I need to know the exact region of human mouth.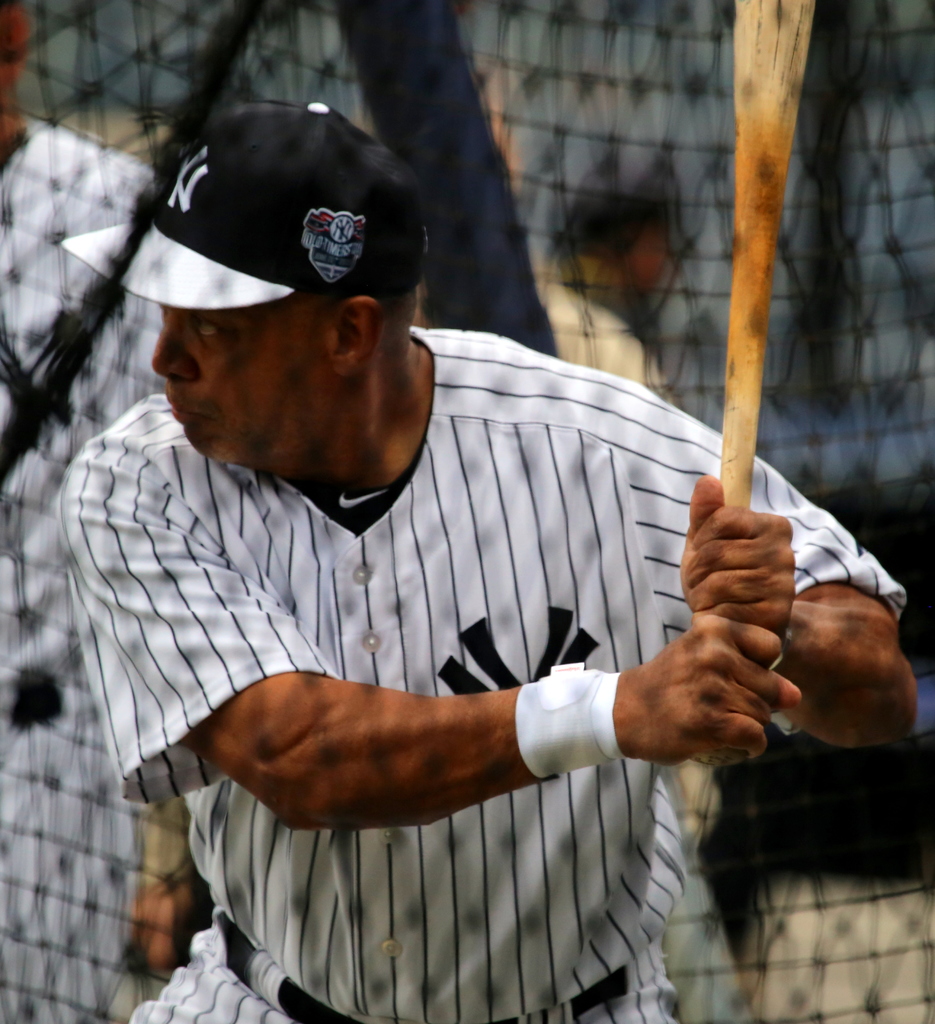
Region: x1=168 y1=403 x2=202 y2=420.
